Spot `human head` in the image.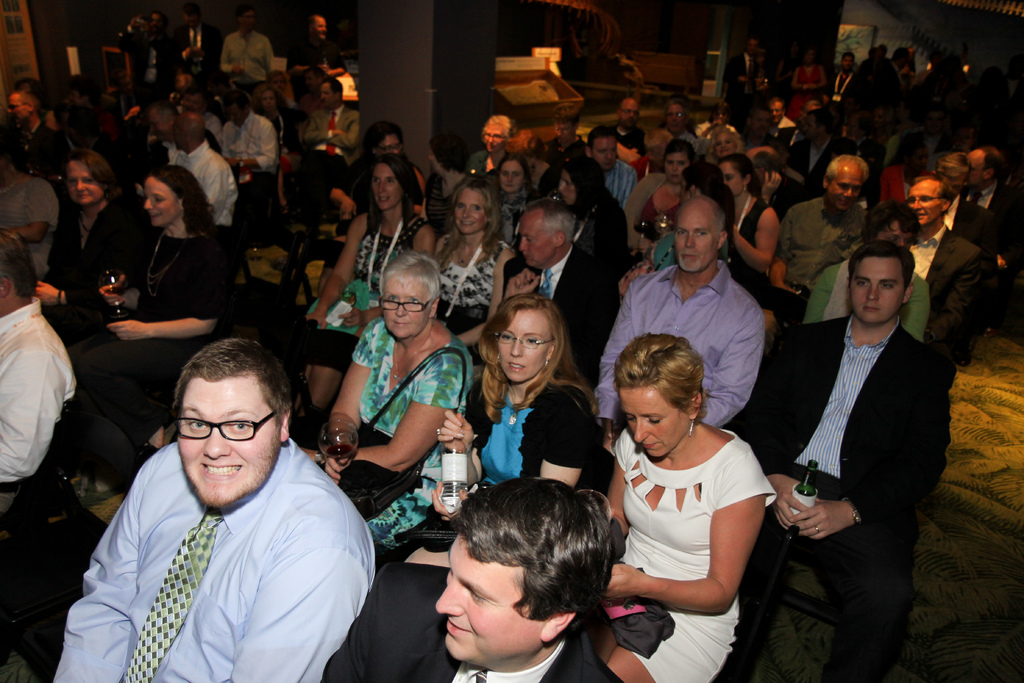
`human head` found at (664,140,694,187).
